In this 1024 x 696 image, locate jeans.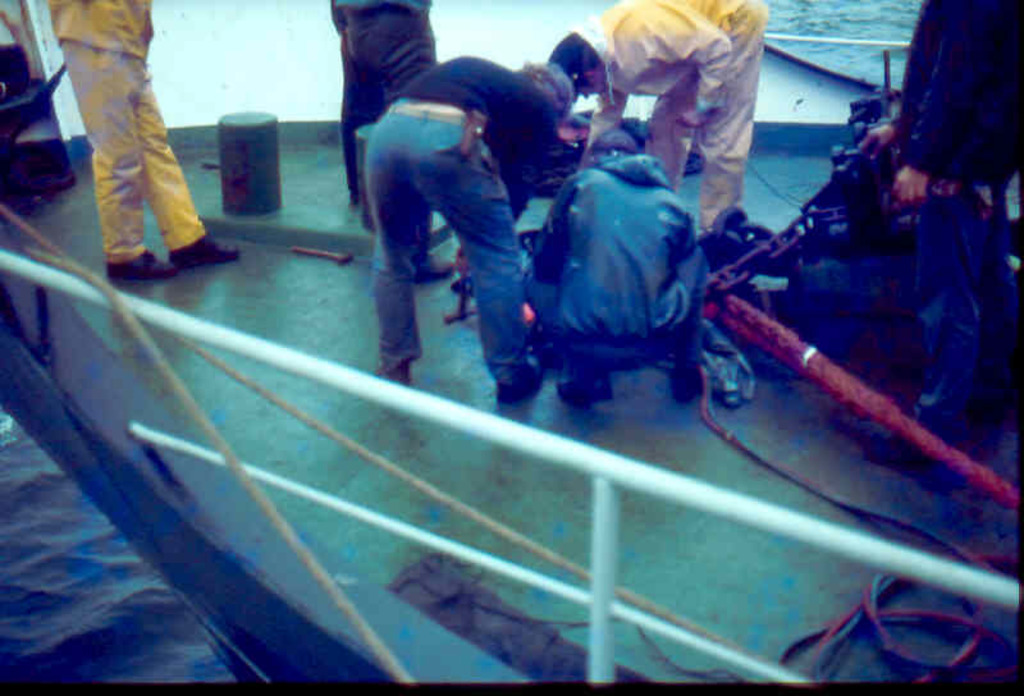
Bounding box: (left=352, top=115, right=540, bottom=372).
